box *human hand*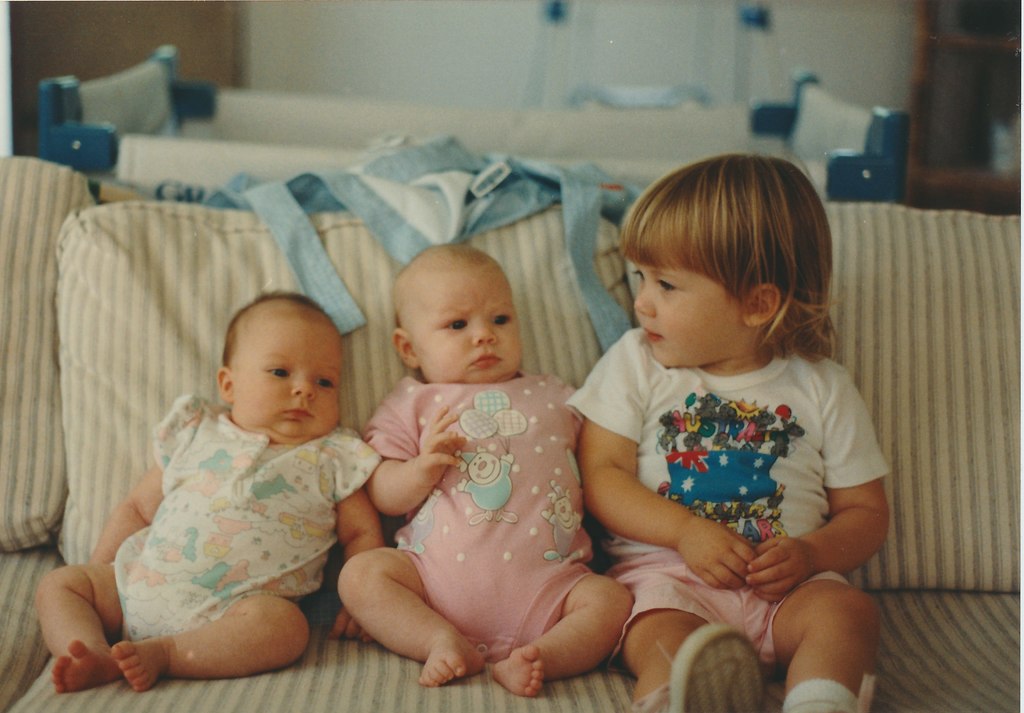
bbox=[744, 535, 817, 603]
